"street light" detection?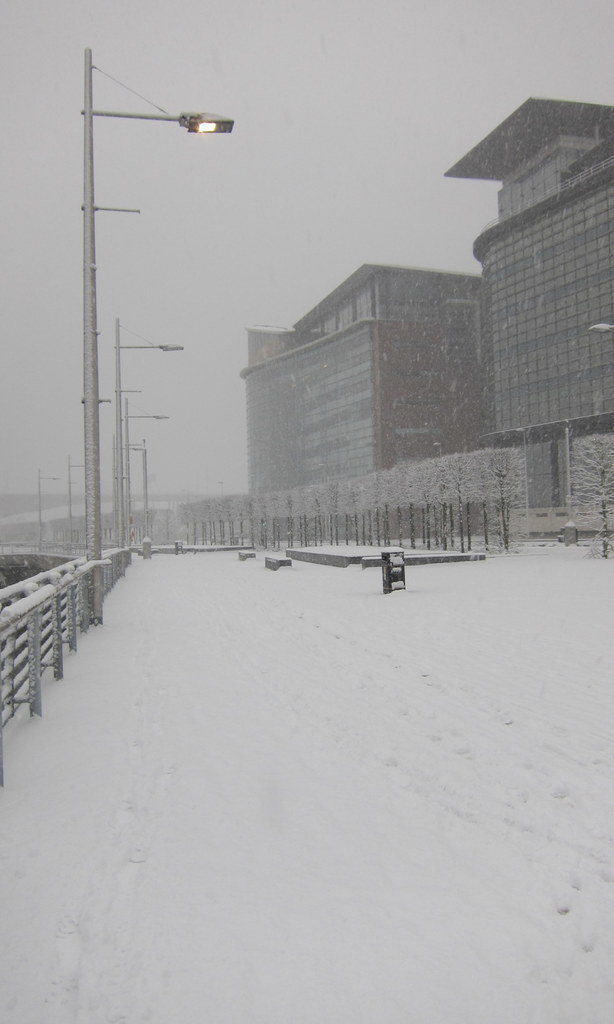
Rect(588, 318, 613, 337)
